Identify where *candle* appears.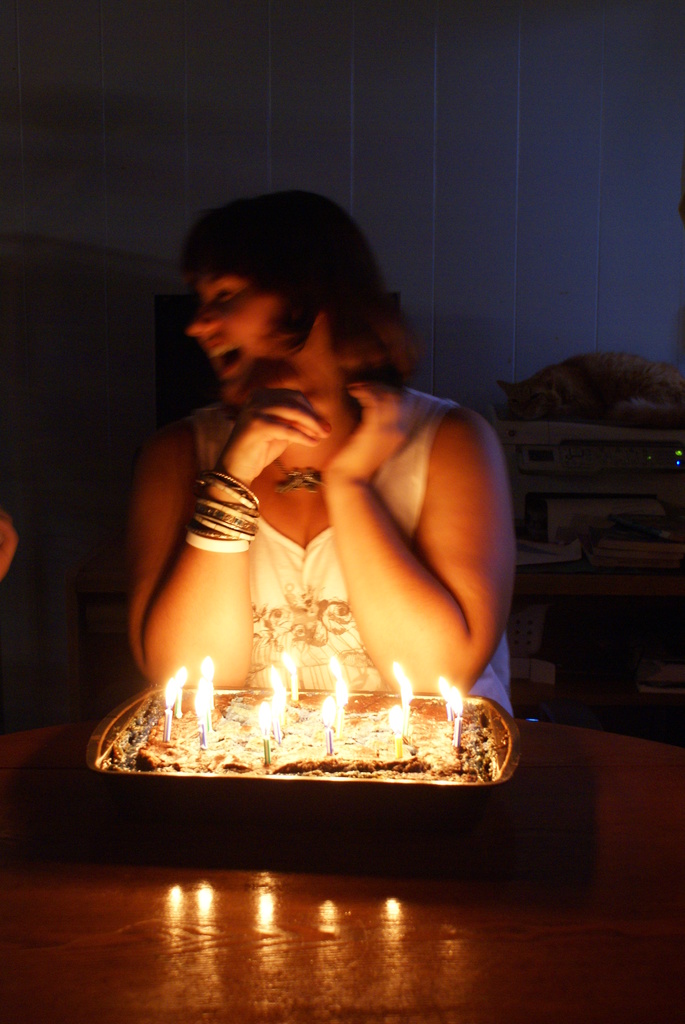
Appears at <region>335, 682, 346, 727</region>.
